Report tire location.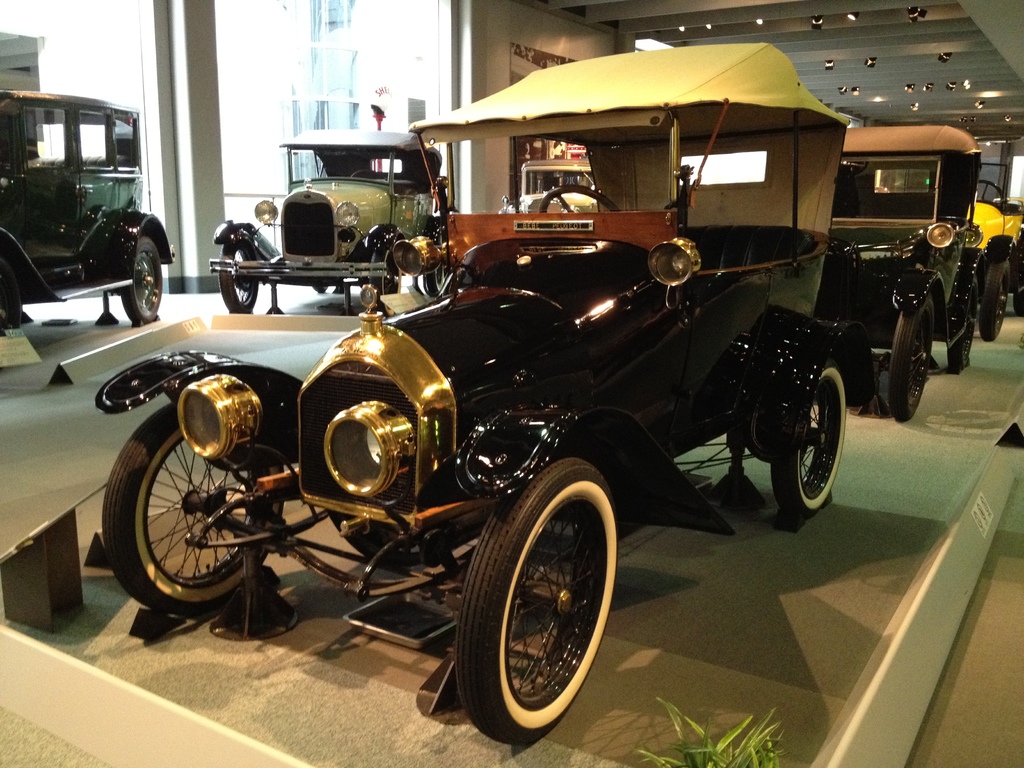
Report: rect(102, 402, 284, 614).
